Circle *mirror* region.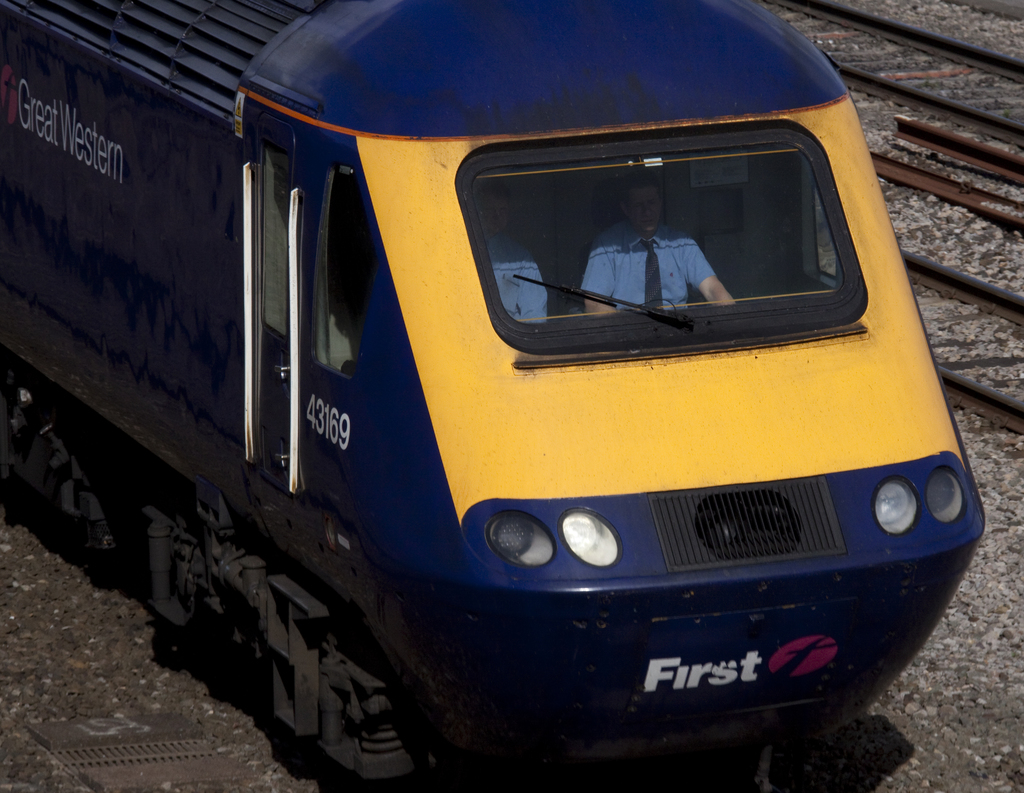
Region: left=468, top=142, right=858, bottom=332.
